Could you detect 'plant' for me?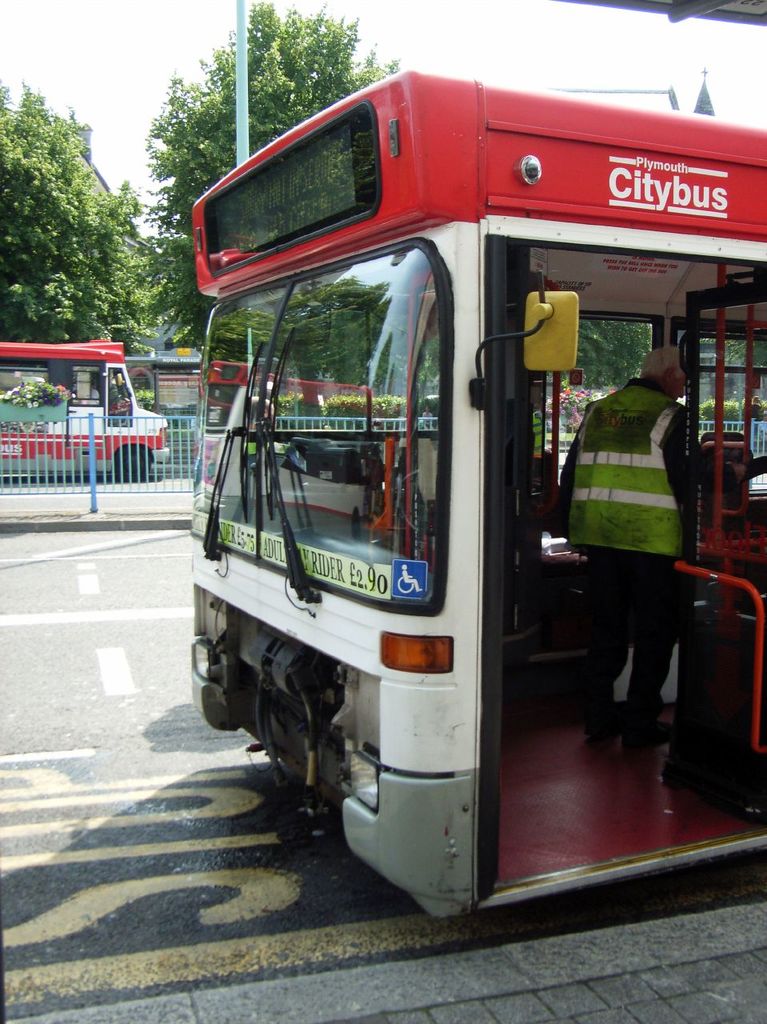
Detection result: 128,386,160,411.
